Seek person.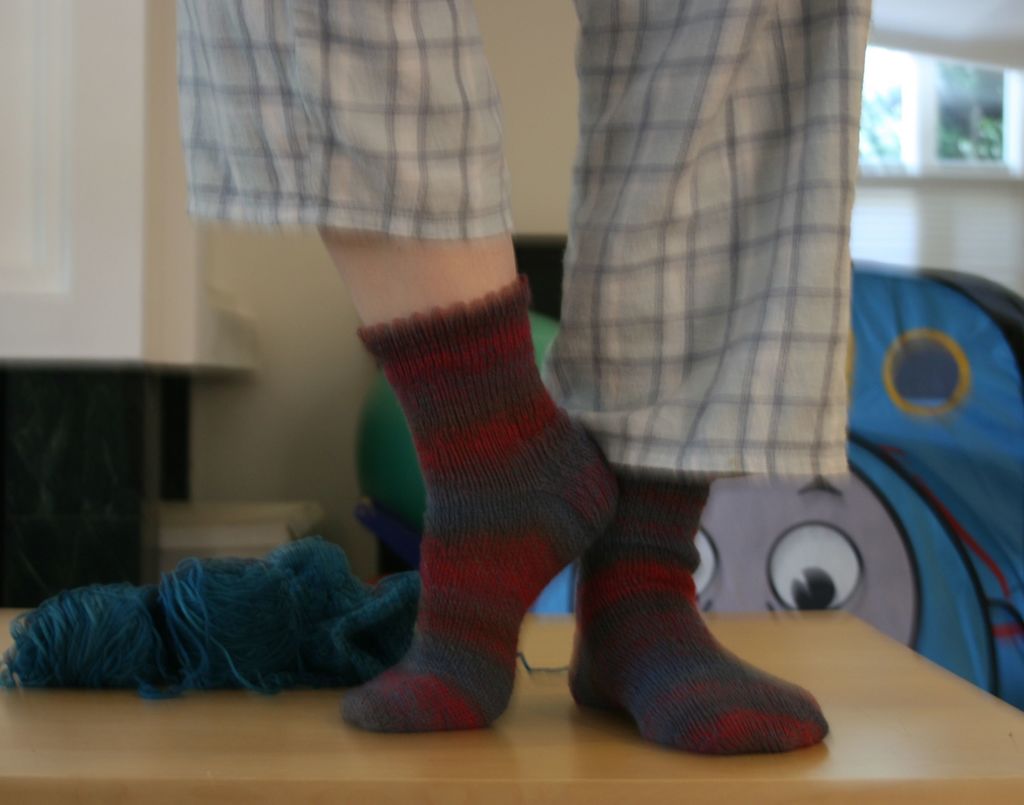
BBox(174, 0, 872, 758).
